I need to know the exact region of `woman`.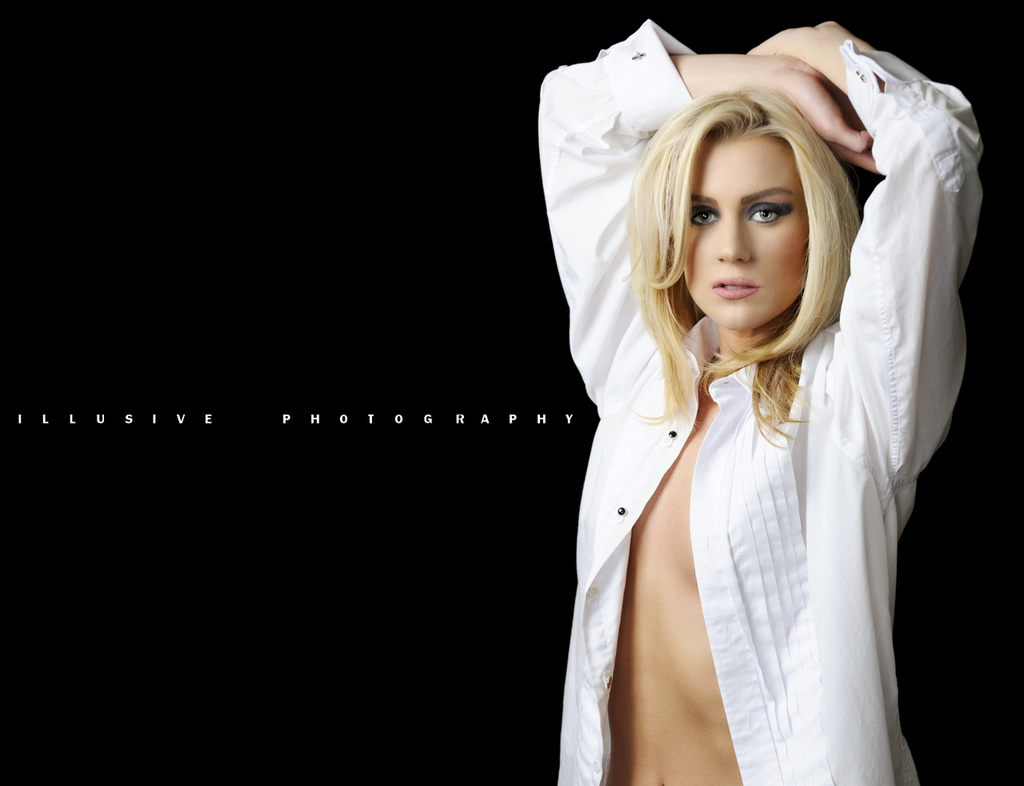
Region: [left=520, top=33, right=978, bottom=764].
